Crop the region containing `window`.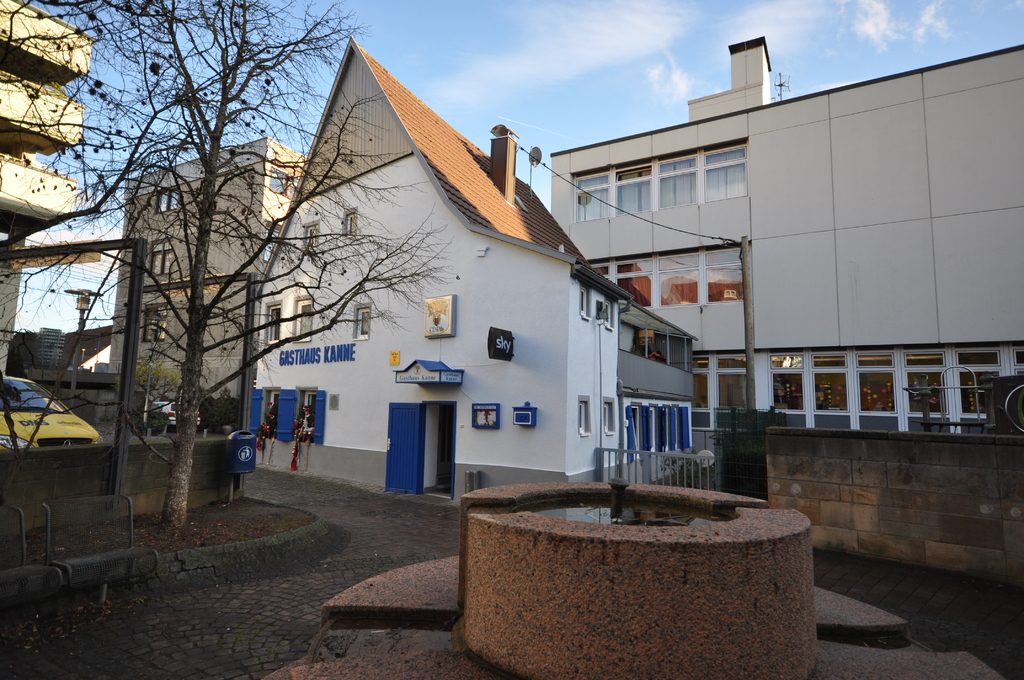
Crop region: x1=808, y1=349, x2=851, y2=412.
